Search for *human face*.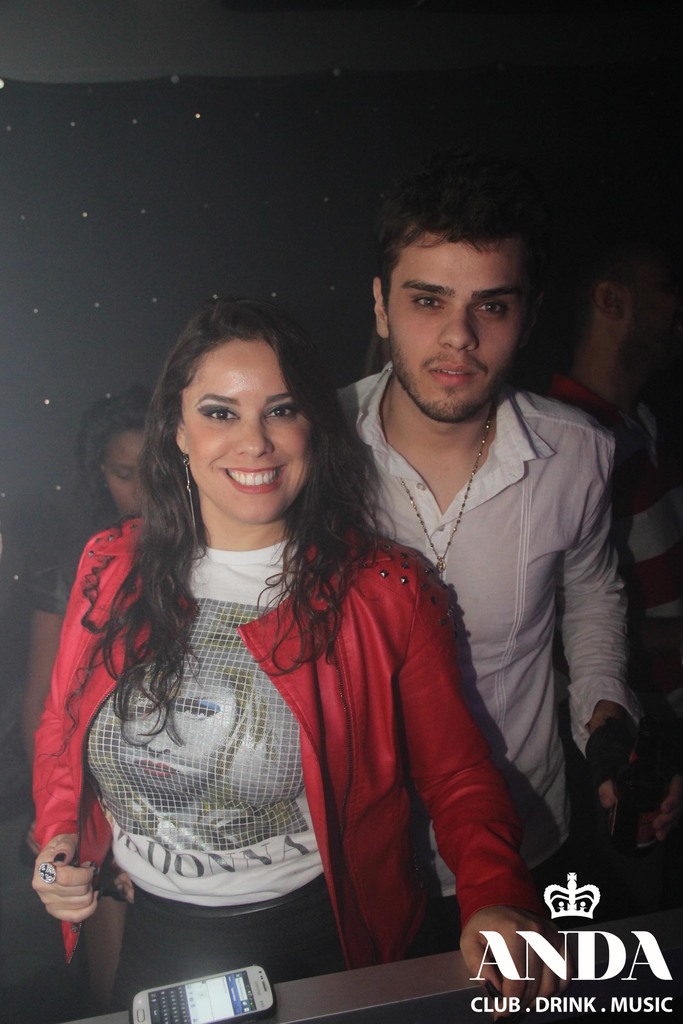
Found at l=387, t=227, r=523, b=423.
